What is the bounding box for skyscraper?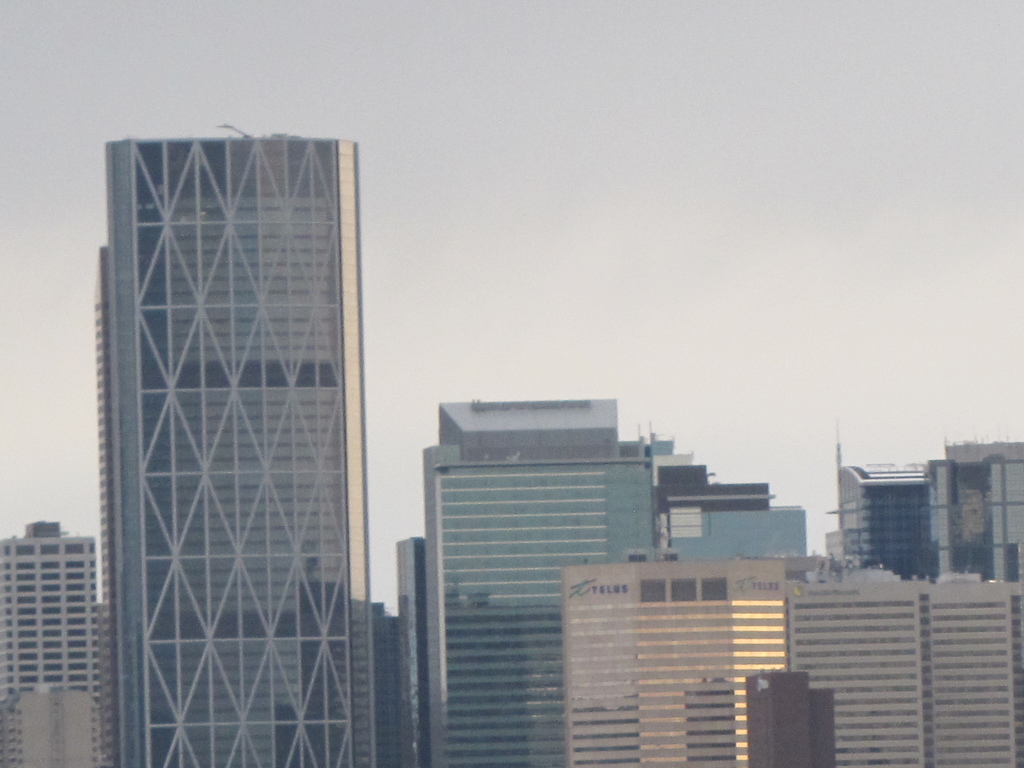
bbox(3, 516, 111, 767).
